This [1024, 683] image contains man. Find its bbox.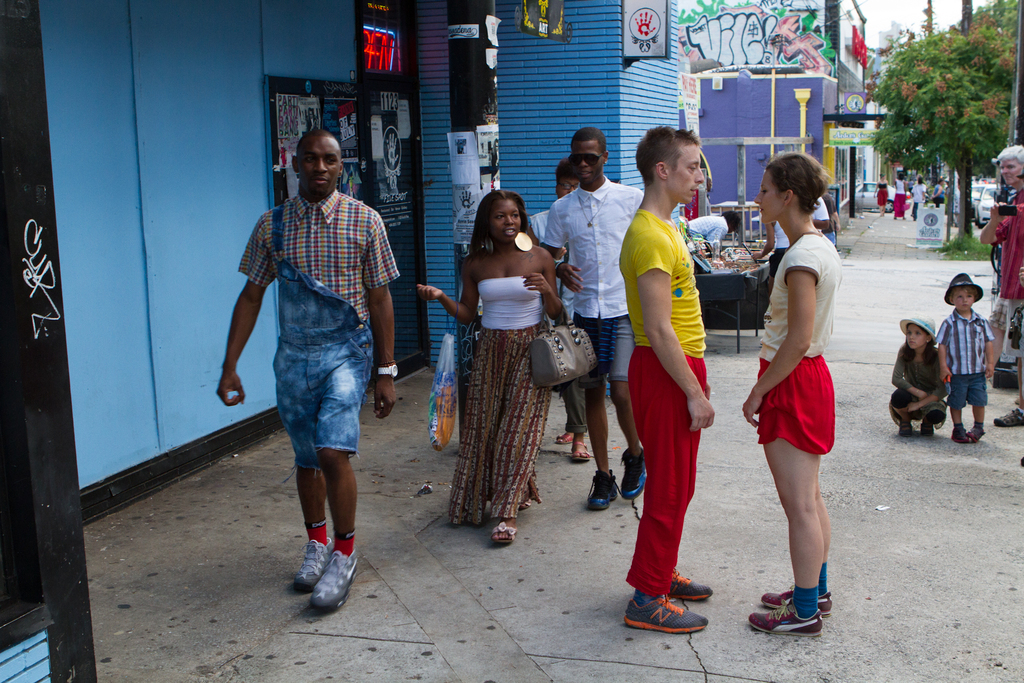
bbox=(686, 211, 739, 245).
